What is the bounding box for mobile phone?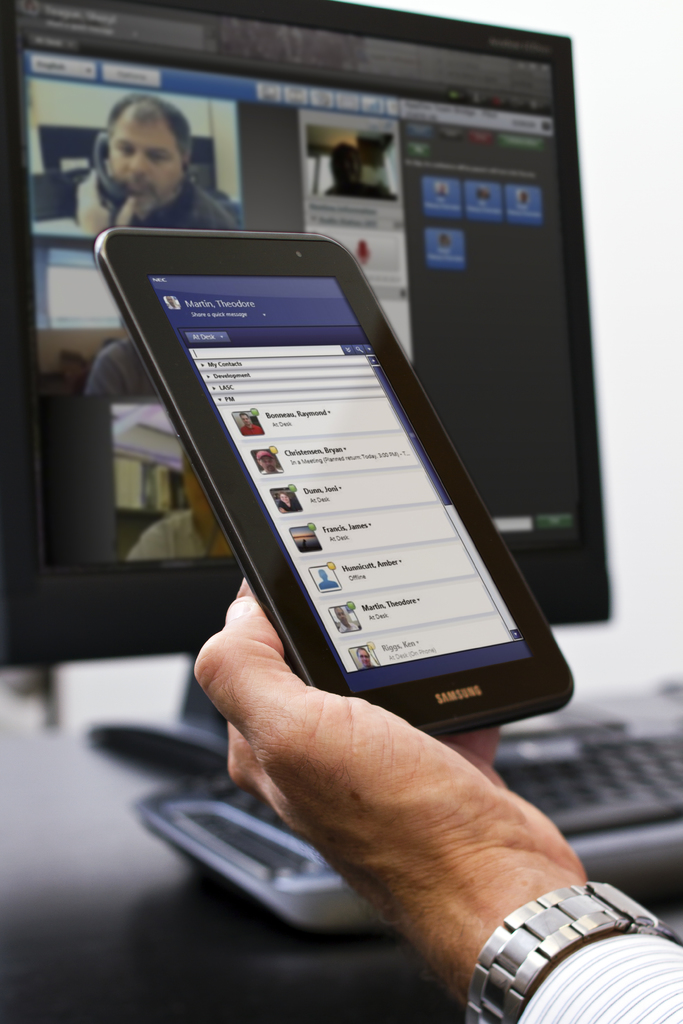
(90,201,565,767).
